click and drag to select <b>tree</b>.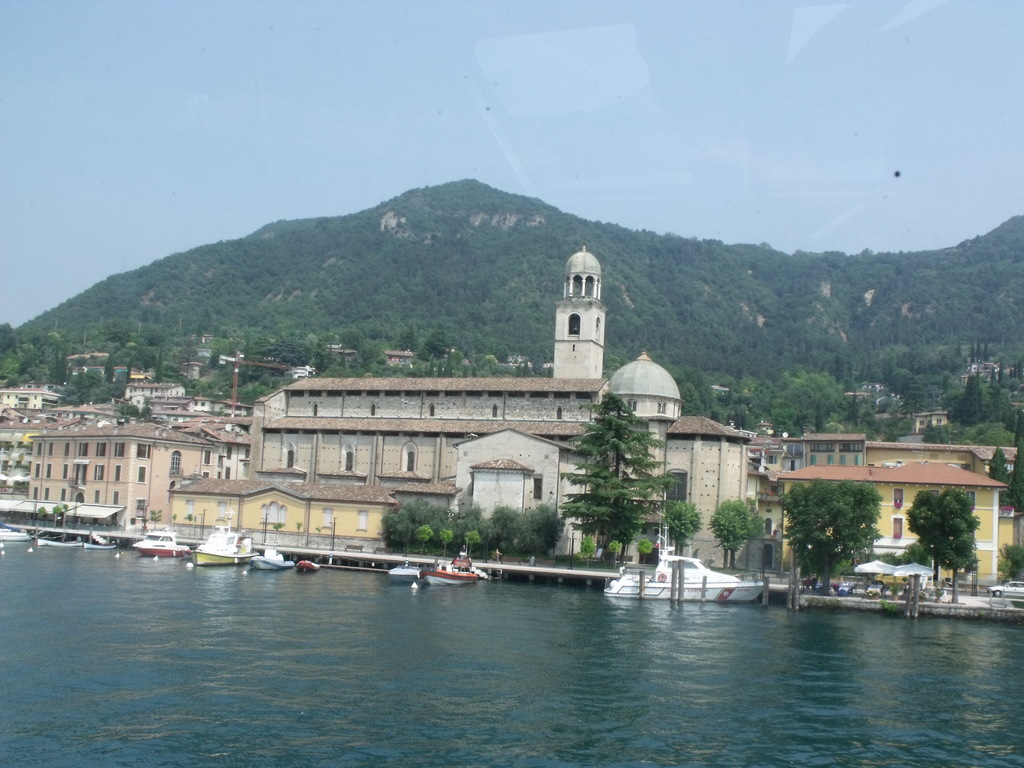
Selection: bbox=[413, 524, 433, 553].
